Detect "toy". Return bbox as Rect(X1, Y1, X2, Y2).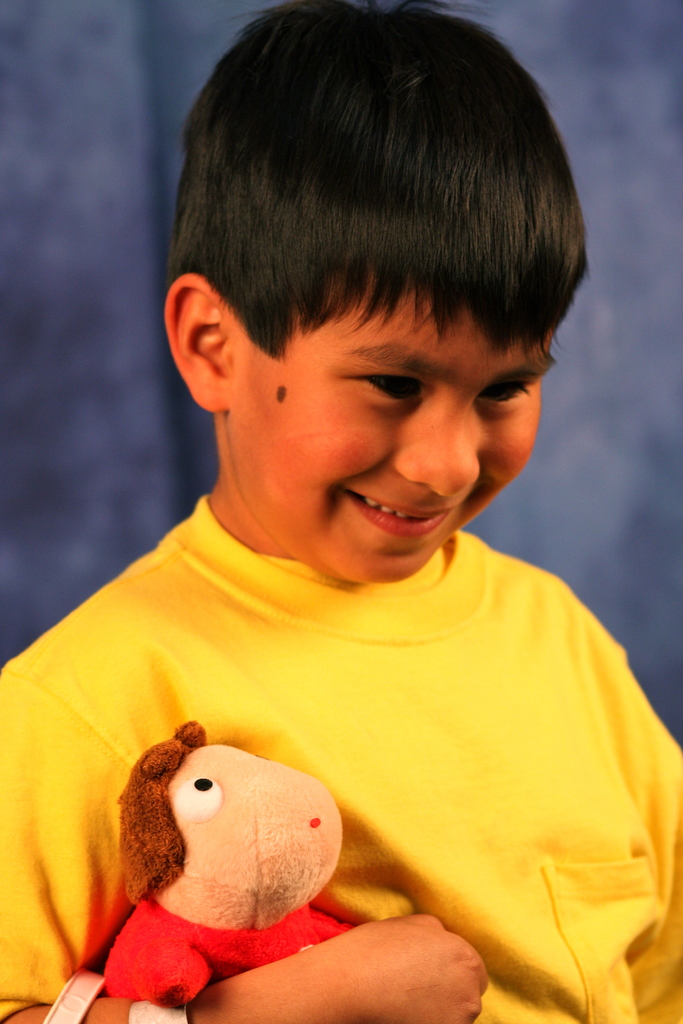
Rect(72, 729, 378, 998).
